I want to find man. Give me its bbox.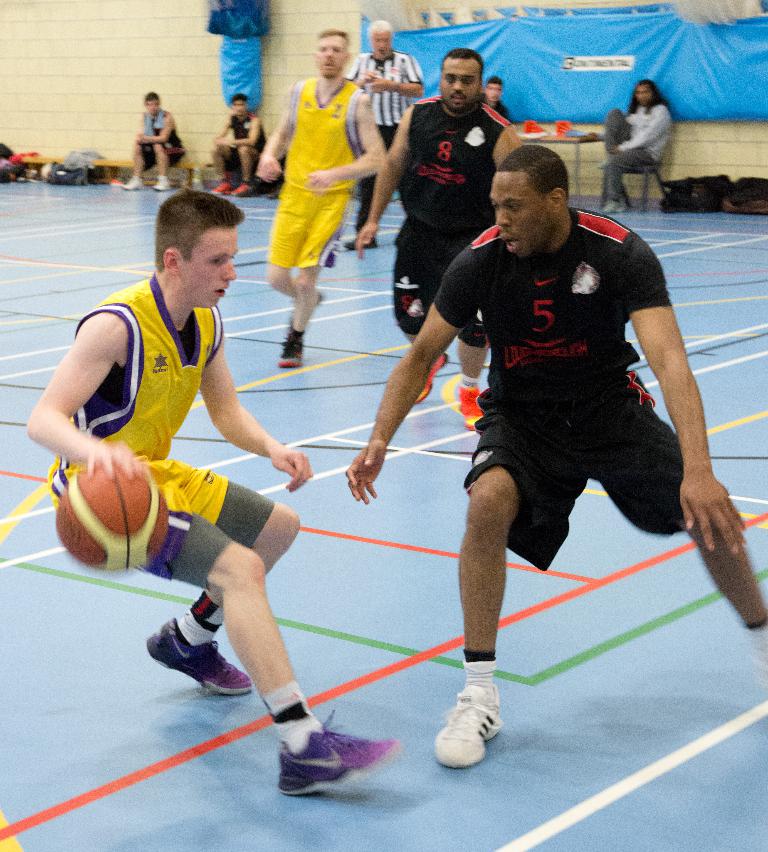
(left=254, top=24, right=383, bottom=370).
